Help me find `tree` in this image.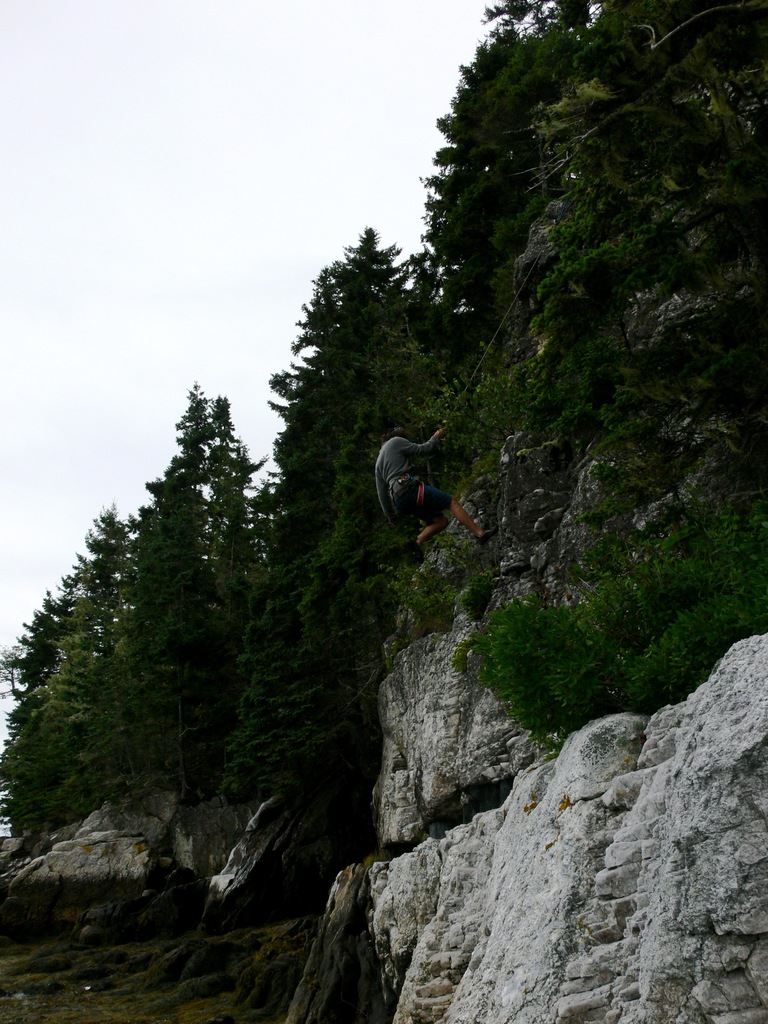
Found it: rect(219, 223, 431, 799).
